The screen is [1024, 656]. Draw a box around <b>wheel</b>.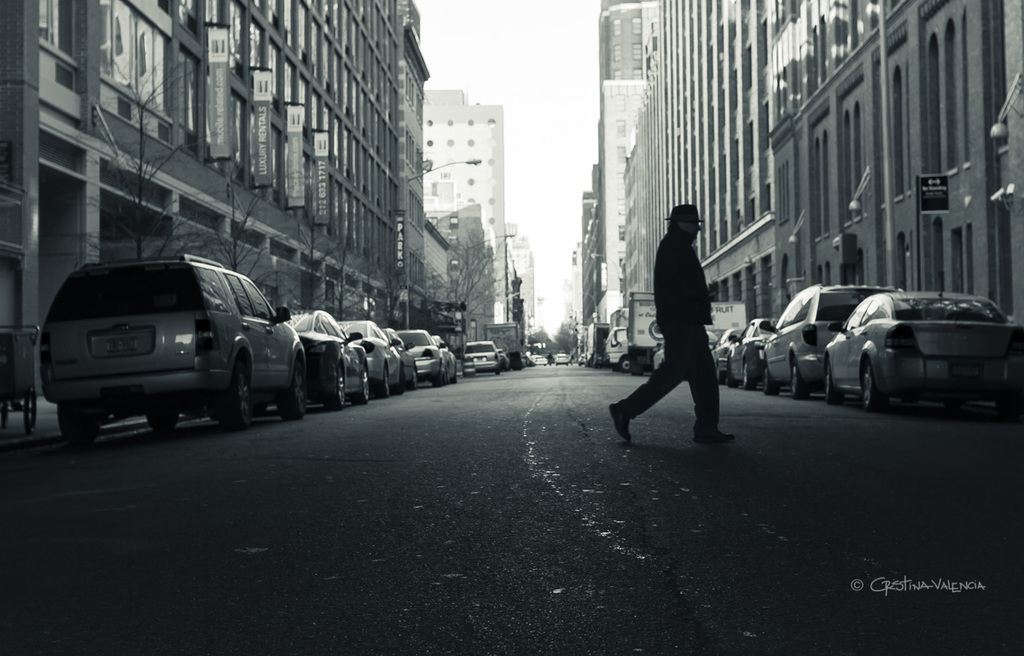
22, 385, 37, 432.
